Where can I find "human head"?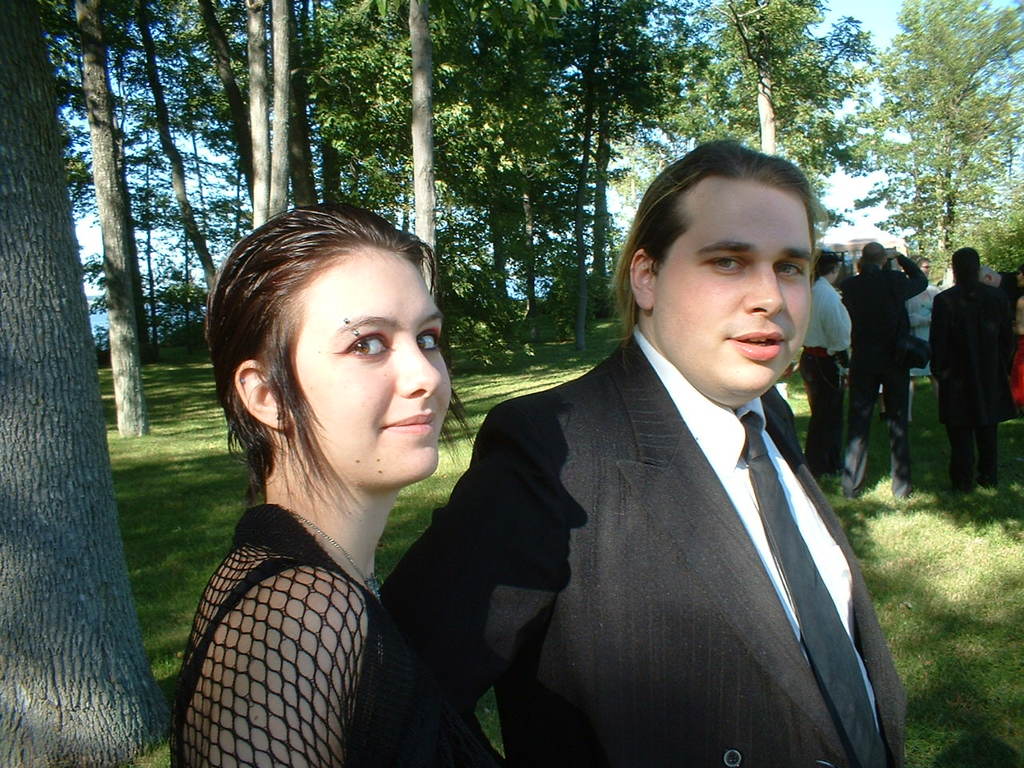
You can find it at 622, 138, 810, 405.
